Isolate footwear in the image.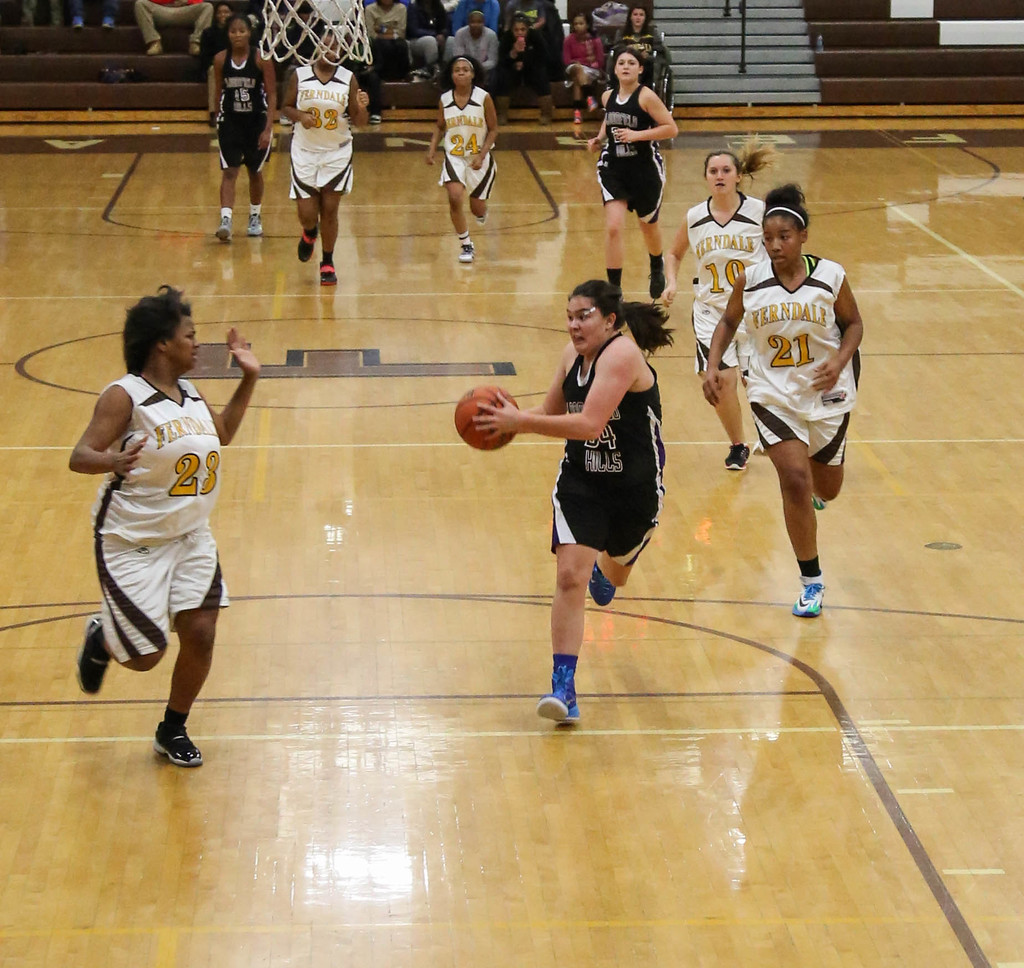
Isolated region: locate(298, 229, 318, 263).
